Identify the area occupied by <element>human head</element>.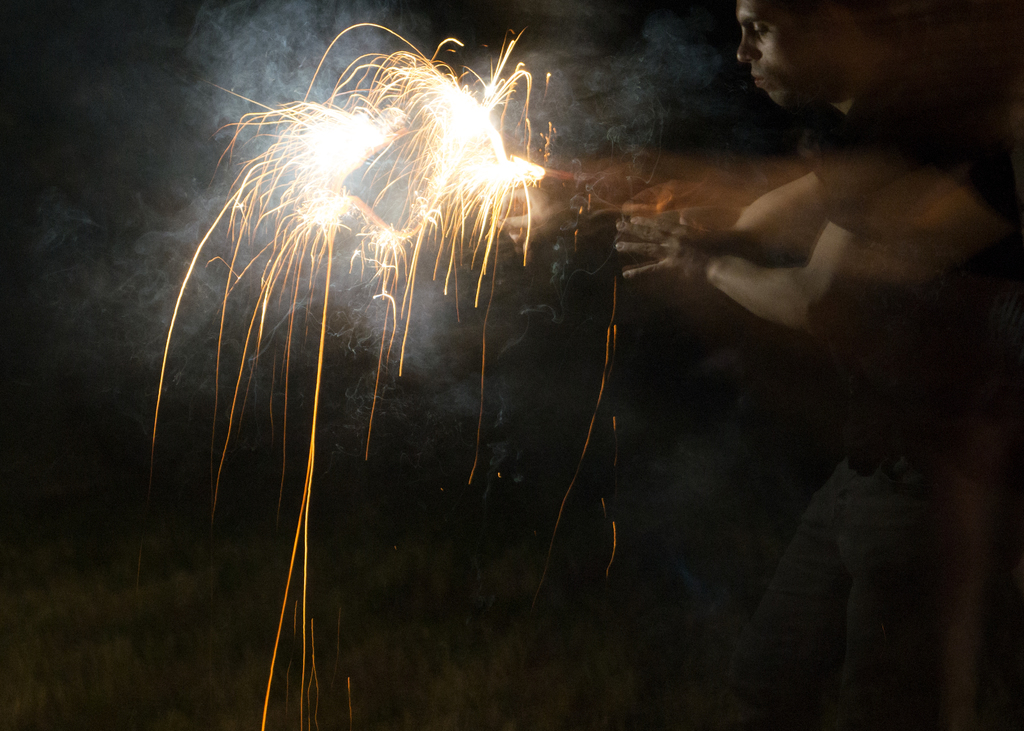
Area: {"left": 732, "top": 0, "right": 869, "bottom": 103}.
